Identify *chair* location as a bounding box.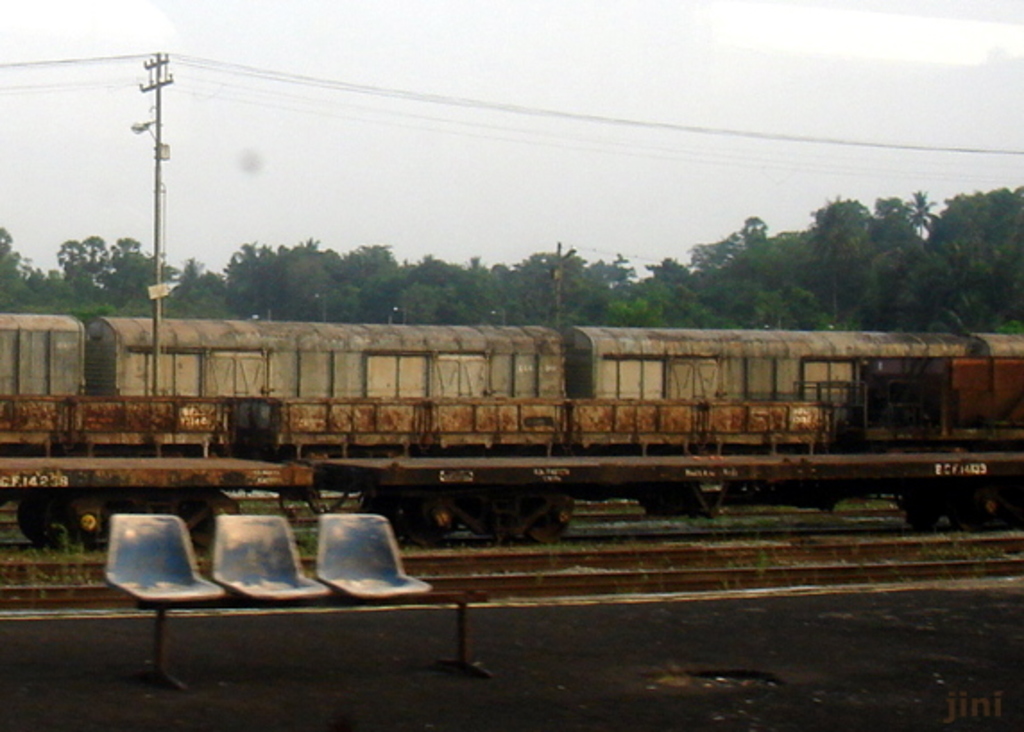
<region>310, 508, 433, 603</region>.
